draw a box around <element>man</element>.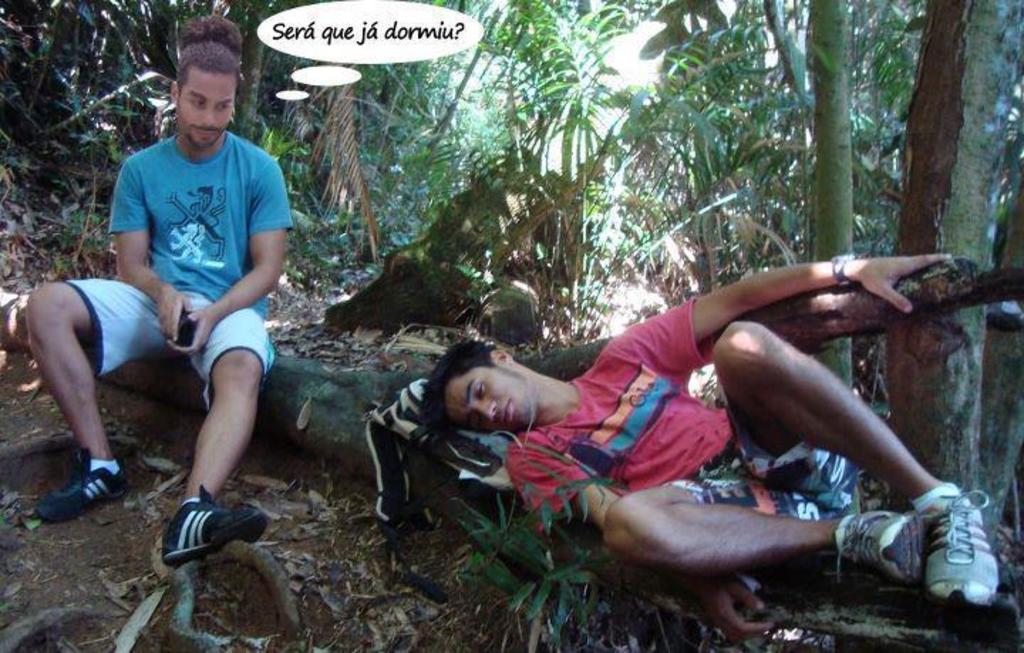
left=26, top=65, right=300, bottom=551.
